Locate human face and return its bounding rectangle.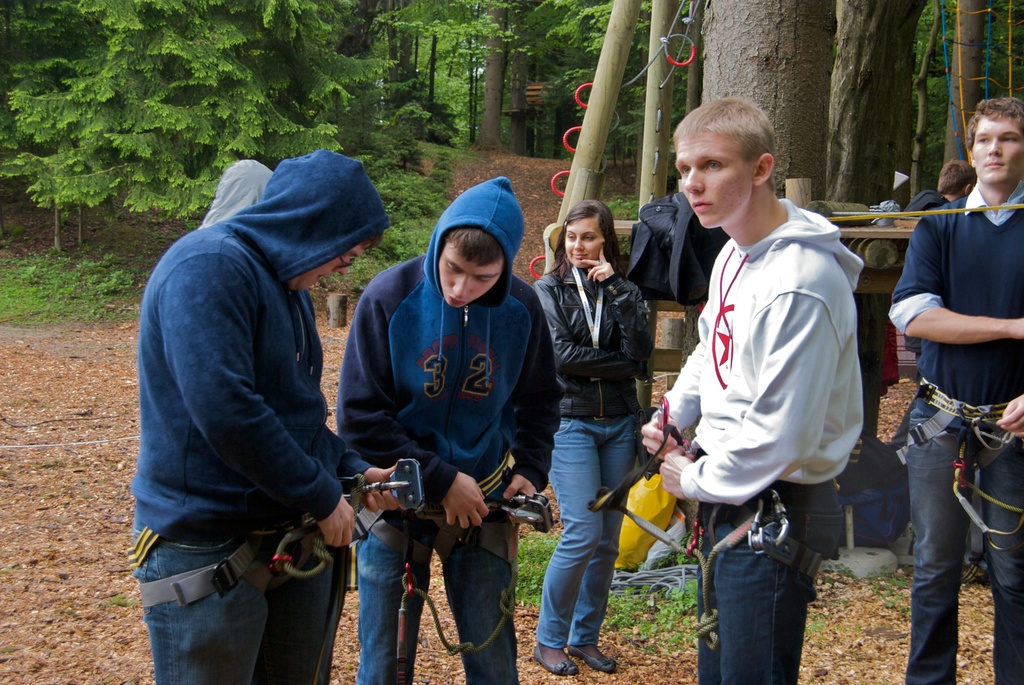
bbox=[433, 241, 511, 317].
